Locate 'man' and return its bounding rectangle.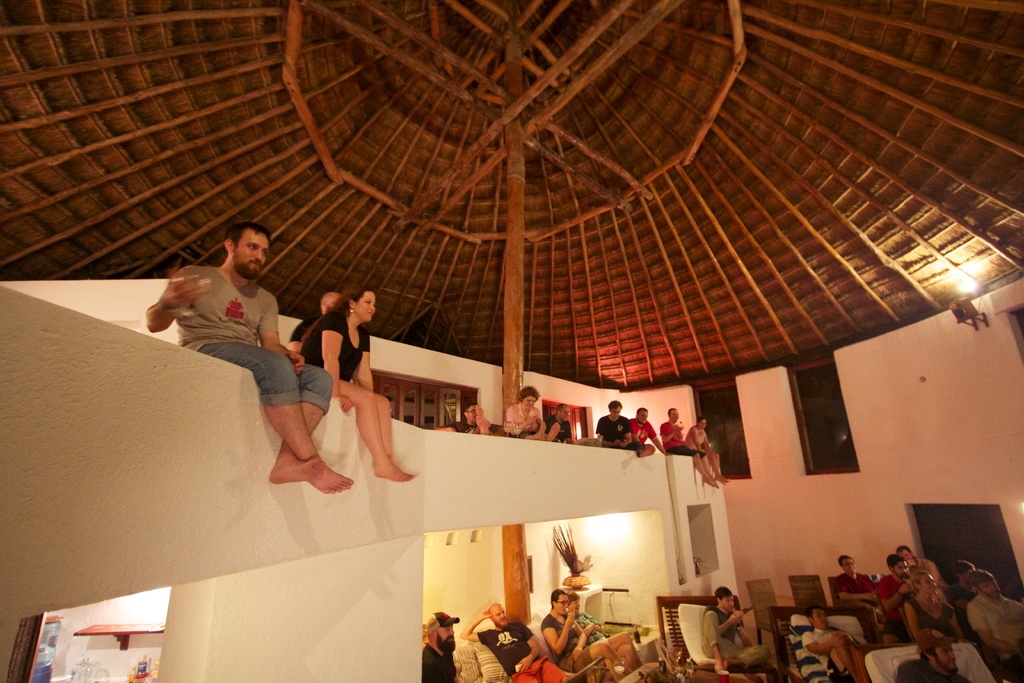
(left=545, top=403, right=573, bottom=445).
